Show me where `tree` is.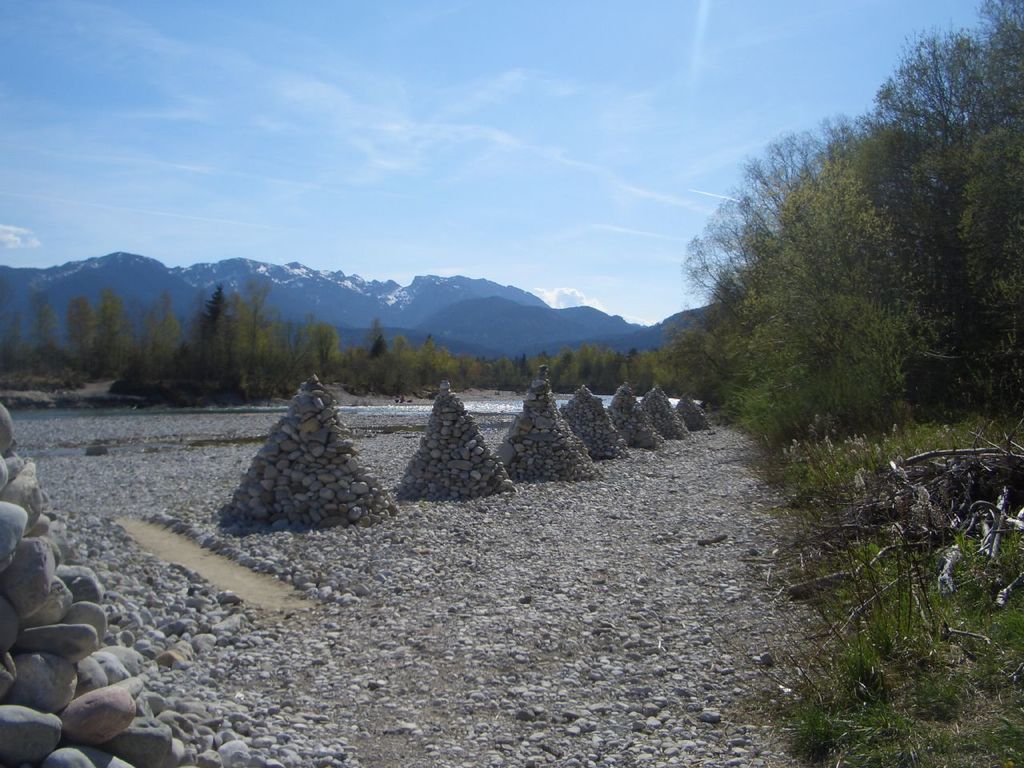
`tree` is at pyautogui.locateOnScreen(30, 294, 50, 352).
